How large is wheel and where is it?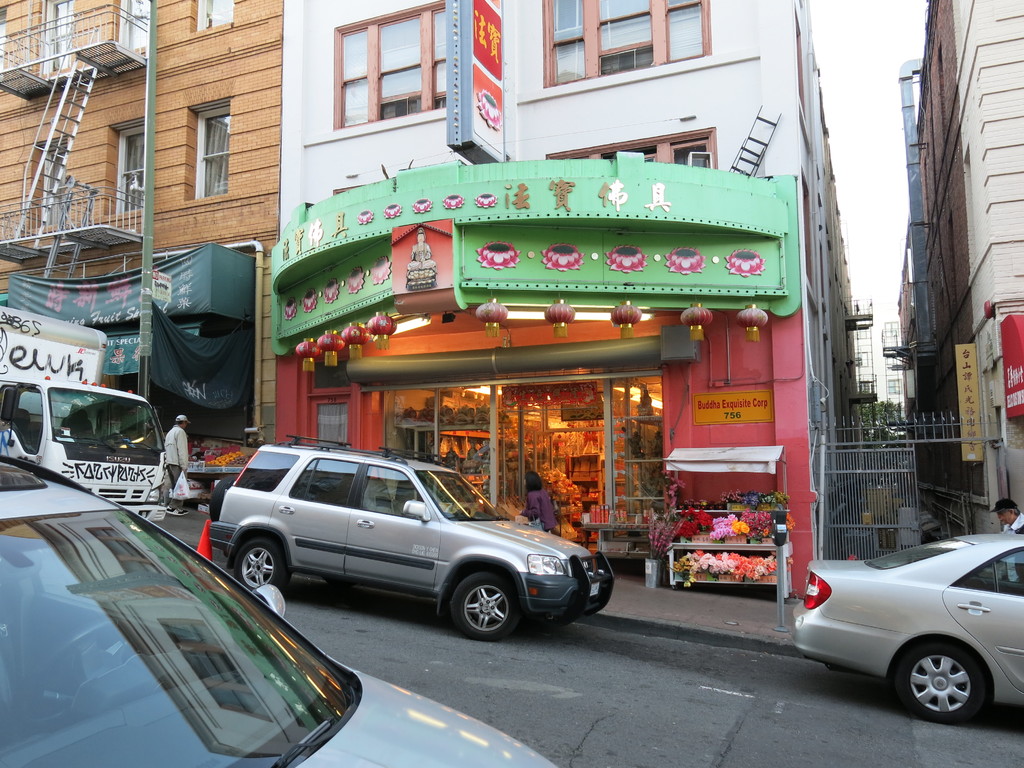
Bounding box: rect(234, 535, 292, 598).
